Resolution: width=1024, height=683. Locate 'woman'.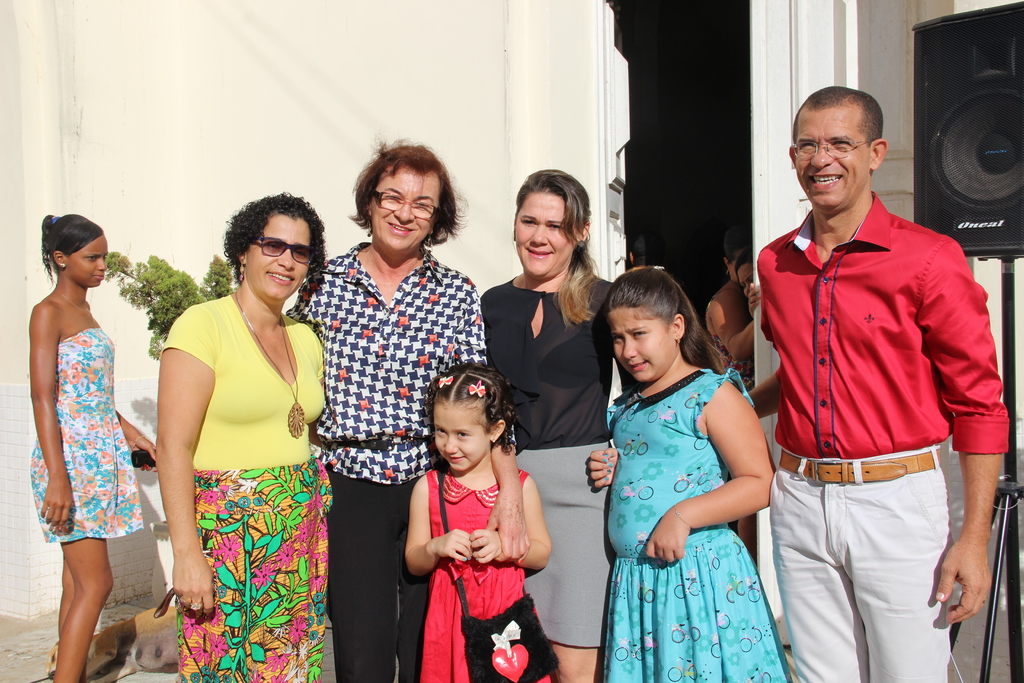
Rect(705, 222, 763, 565).
